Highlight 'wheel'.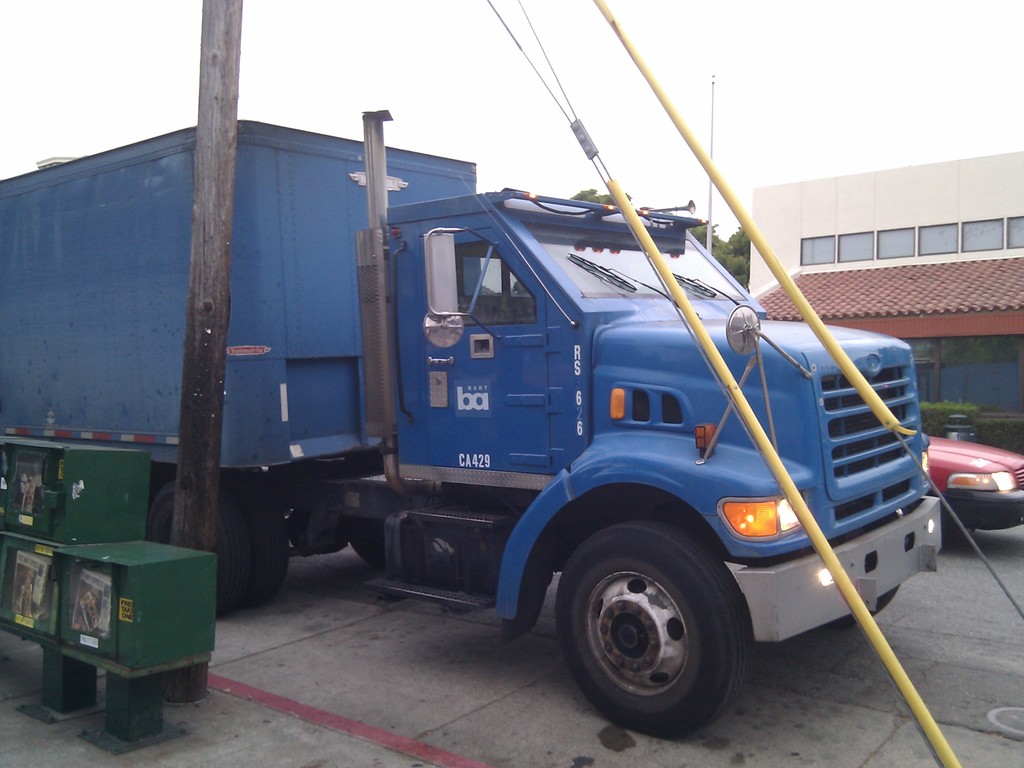
Highlighted region: [left=144, top=475, right=291, bottom=620].
